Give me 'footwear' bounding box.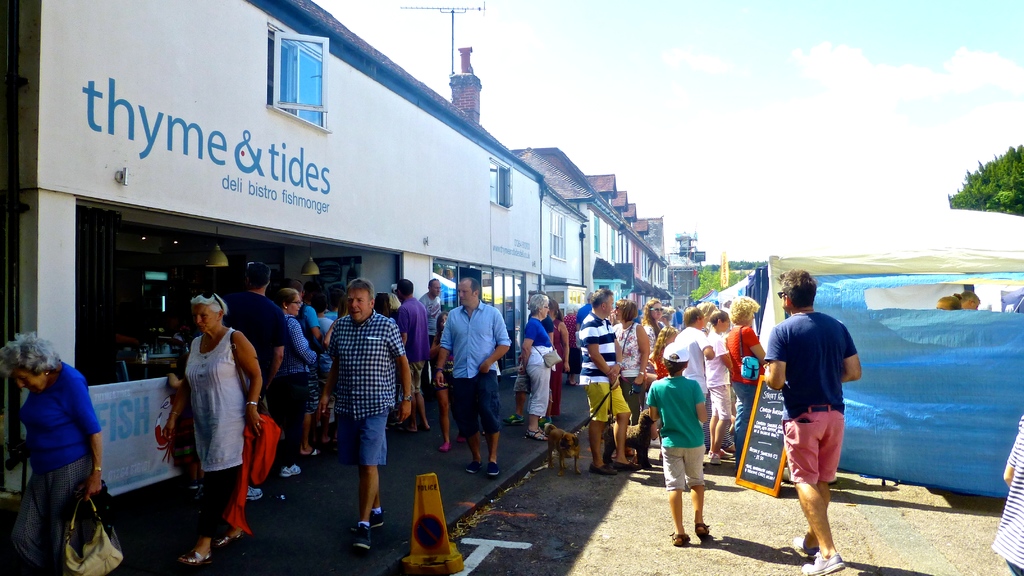
region(485, 461, 501, 476).
